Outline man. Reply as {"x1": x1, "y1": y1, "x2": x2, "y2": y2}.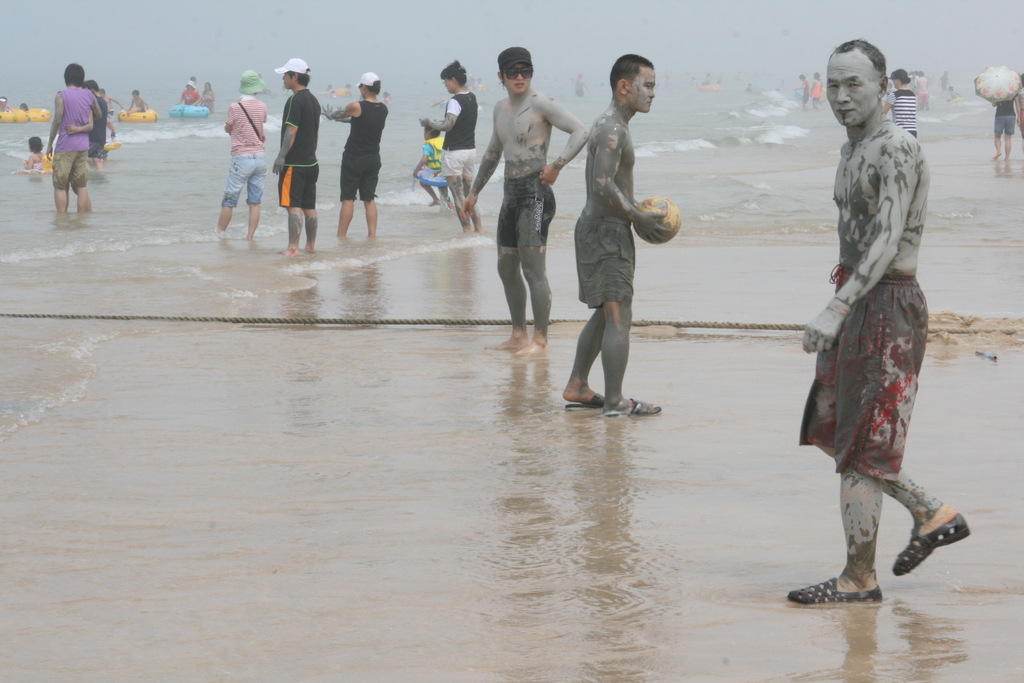
{"x1": 269, "y1": 56, "x2": 321, "y2": 258}.
